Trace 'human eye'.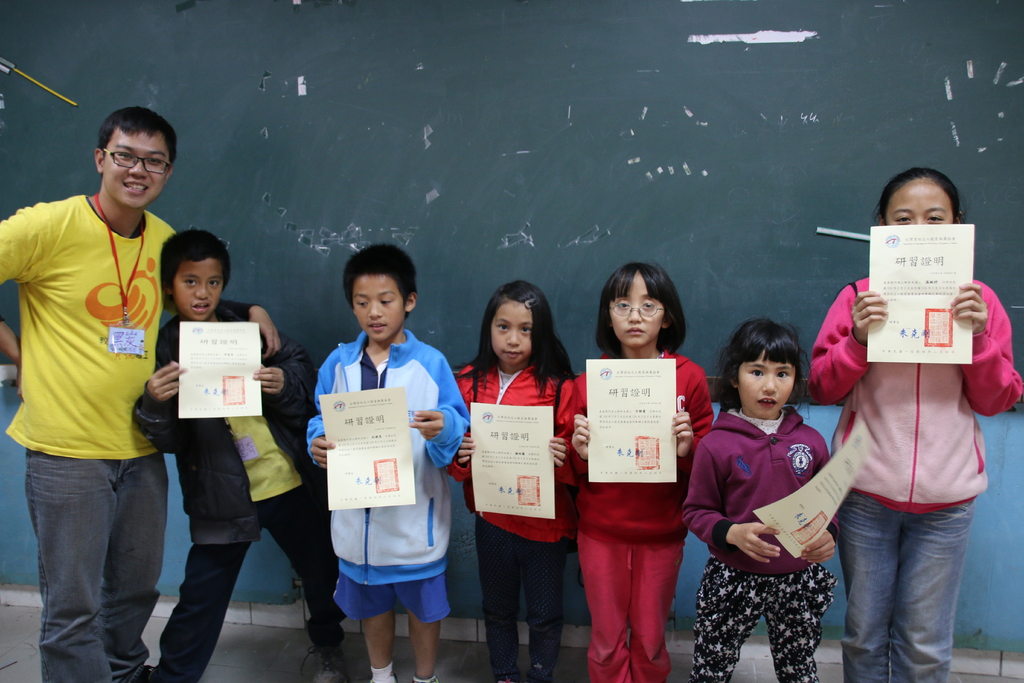
Traced to detection(643, 301, 653, 309).
